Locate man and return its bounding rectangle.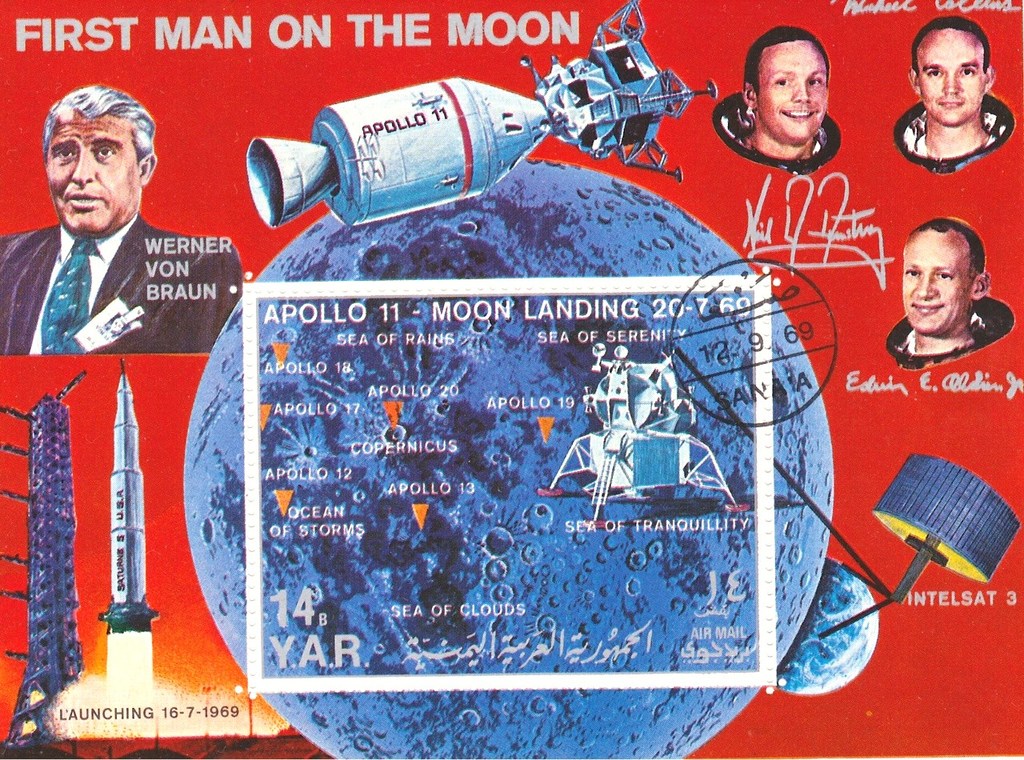
(732,26,834,159).
